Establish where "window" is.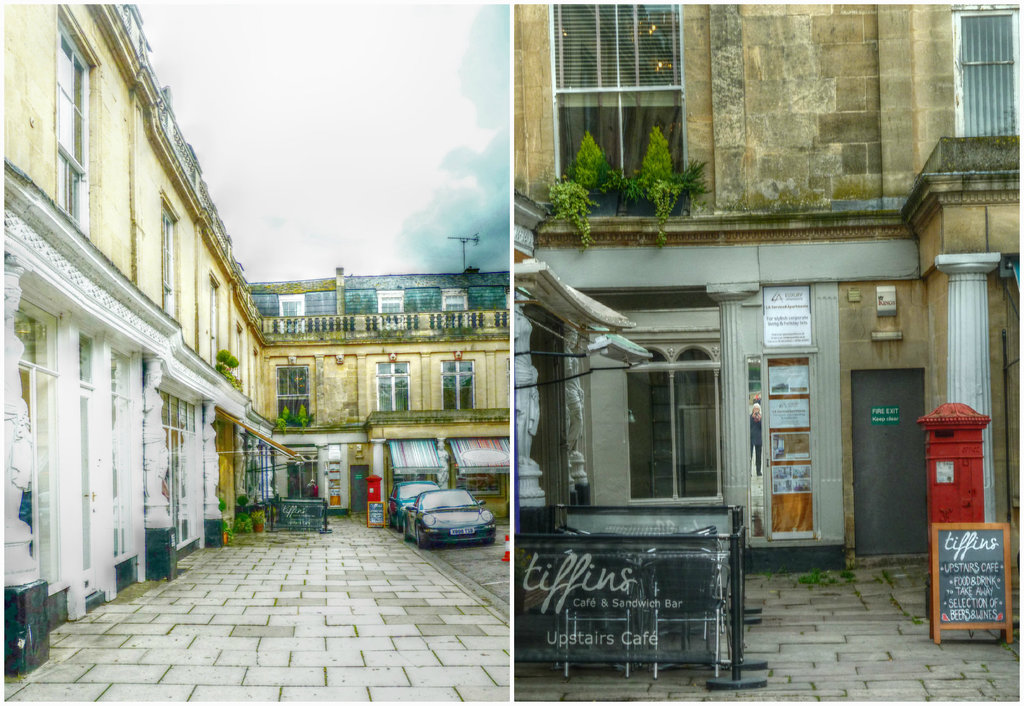
Established at 457 472 504 498.
